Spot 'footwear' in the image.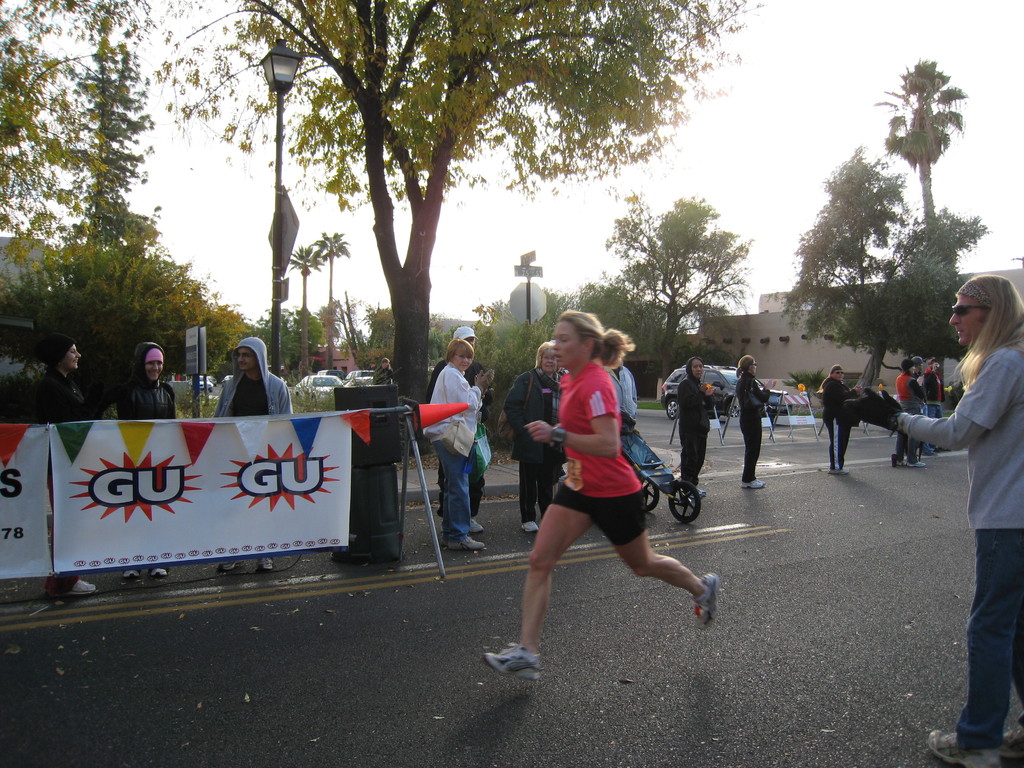
'footwear' found at (x1=217, y1=558, x2=246, y2=573).
